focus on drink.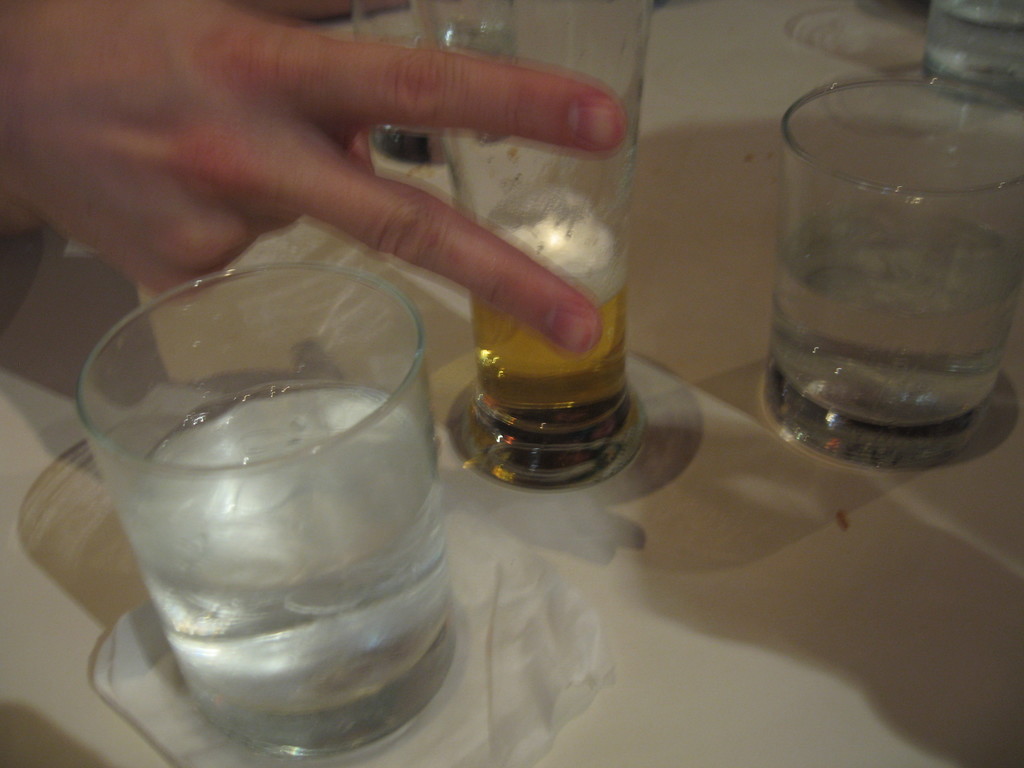
Focused at {"left": 468, "top": 219, "right": 626, "bottom": 435}.
